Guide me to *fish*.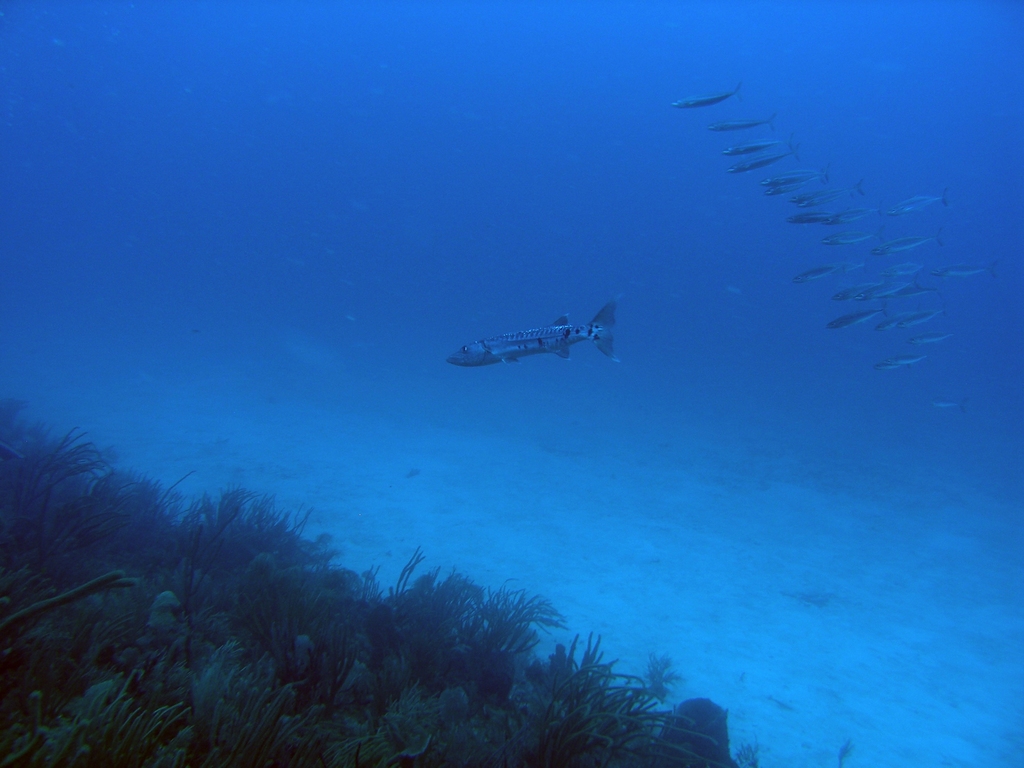
Guidance: left=876, top=261, right=925, bottom=277.
